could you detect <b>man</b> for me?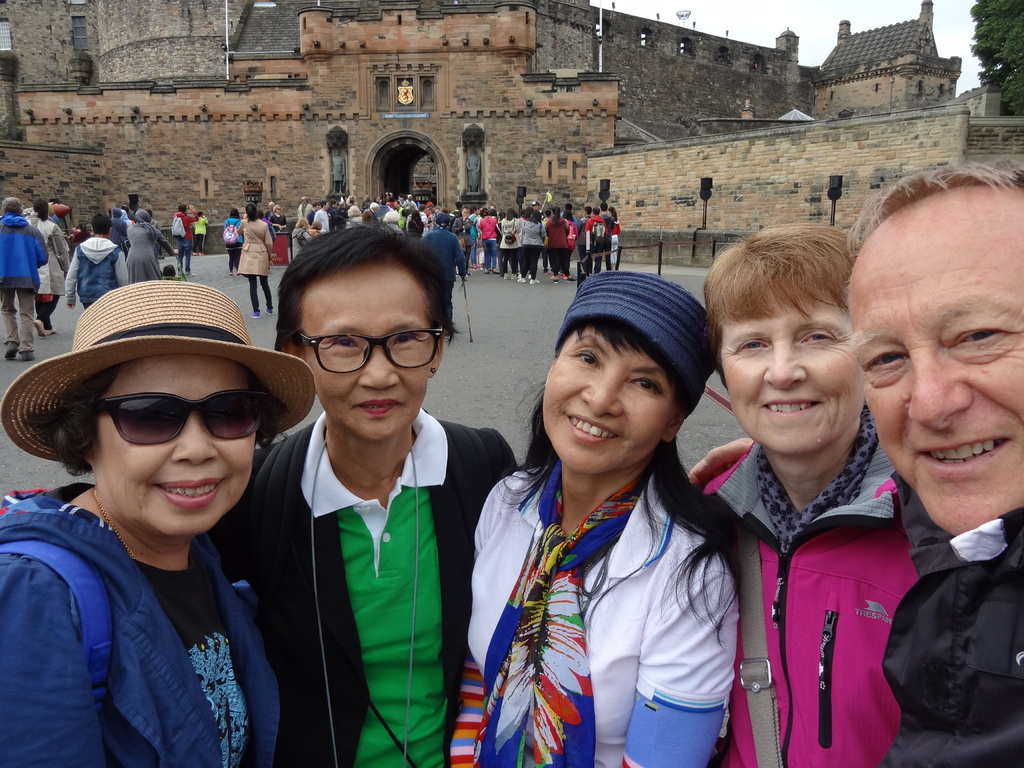
Detection result: 835, 197, 1023, 767.
